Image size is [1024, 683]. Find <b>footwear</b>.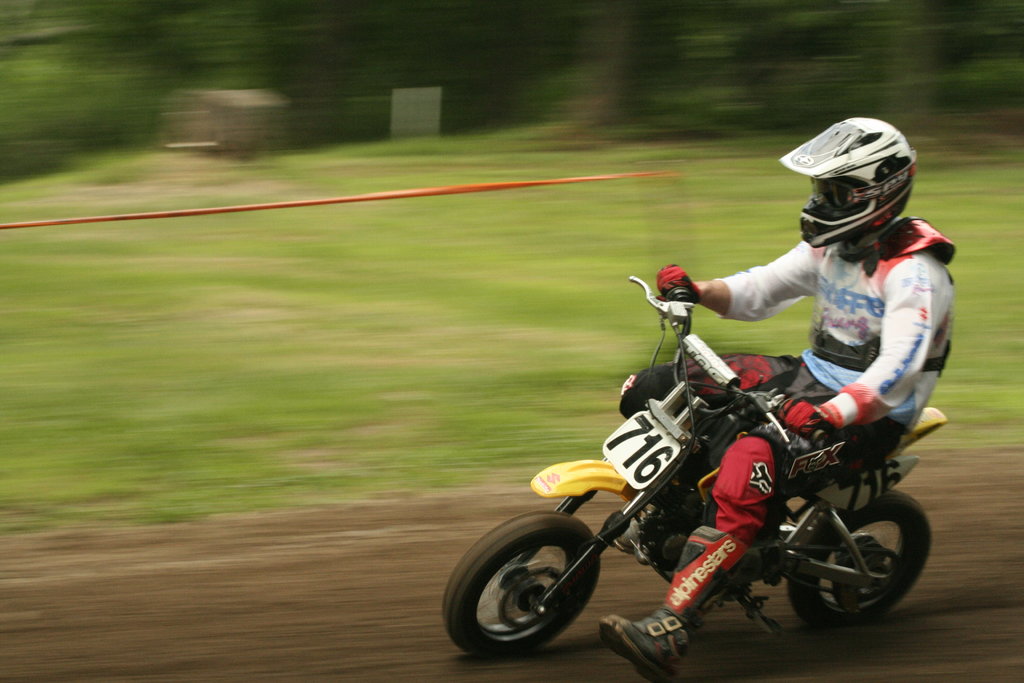
bbox(596, 604, 691, 682).
